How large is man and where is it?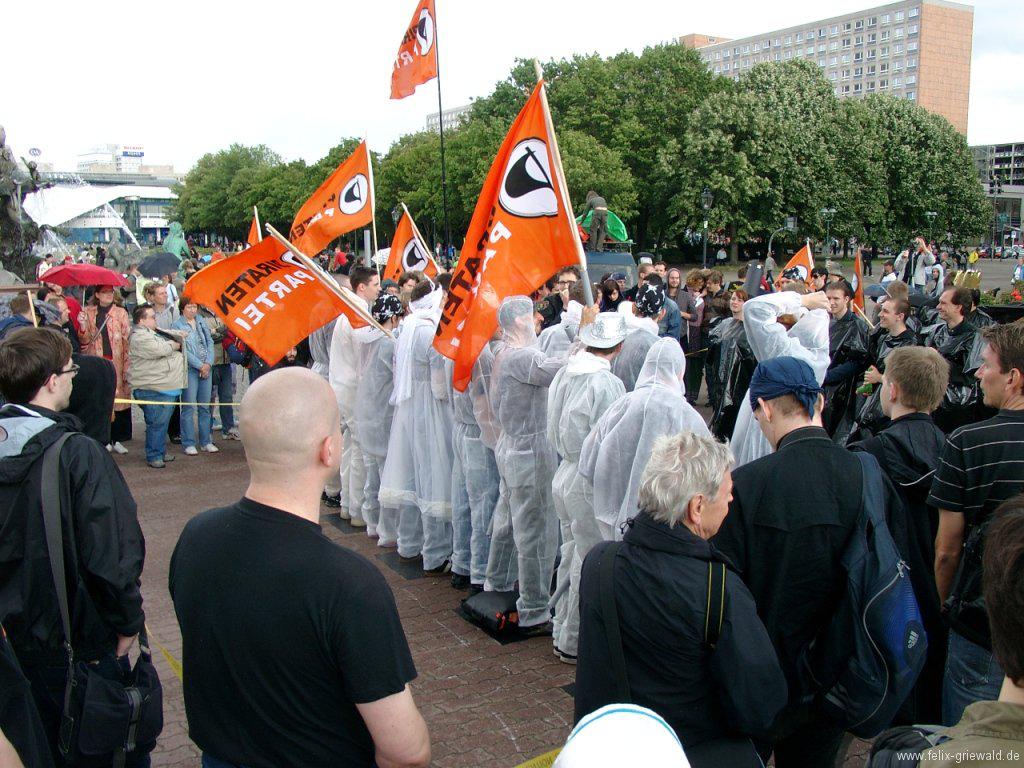
Bounding box: (x1=487, y1=291, x2=571, y2=622).
